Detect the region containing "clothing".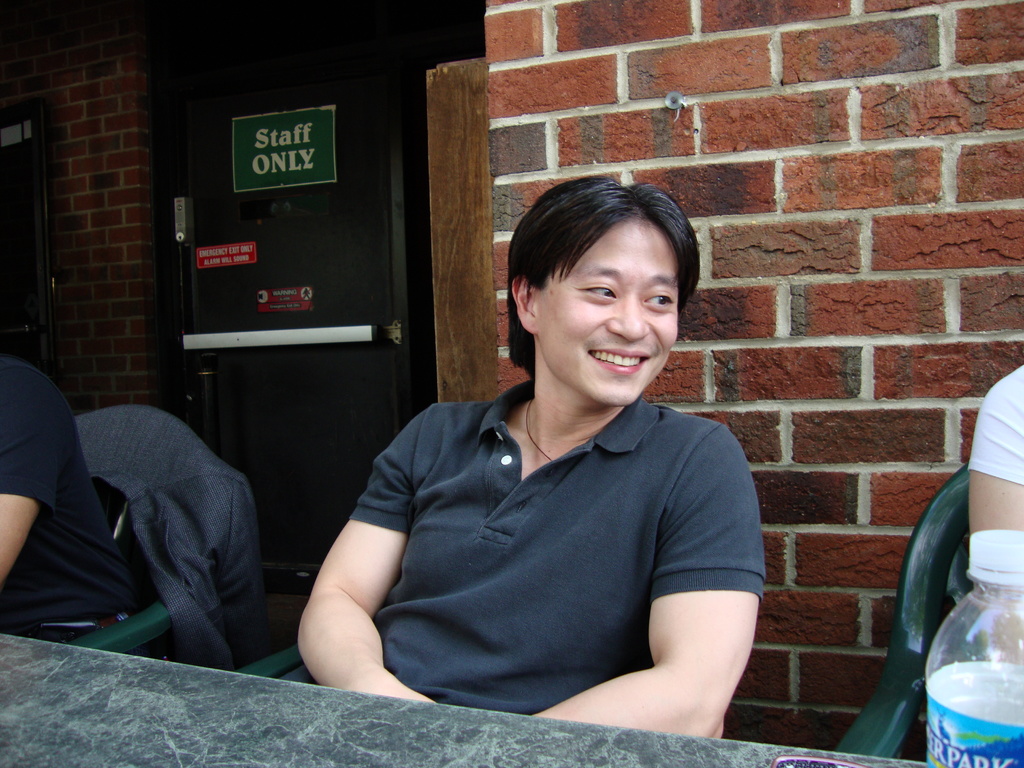
[left=967, top=363, right=1023, bottom=484].
